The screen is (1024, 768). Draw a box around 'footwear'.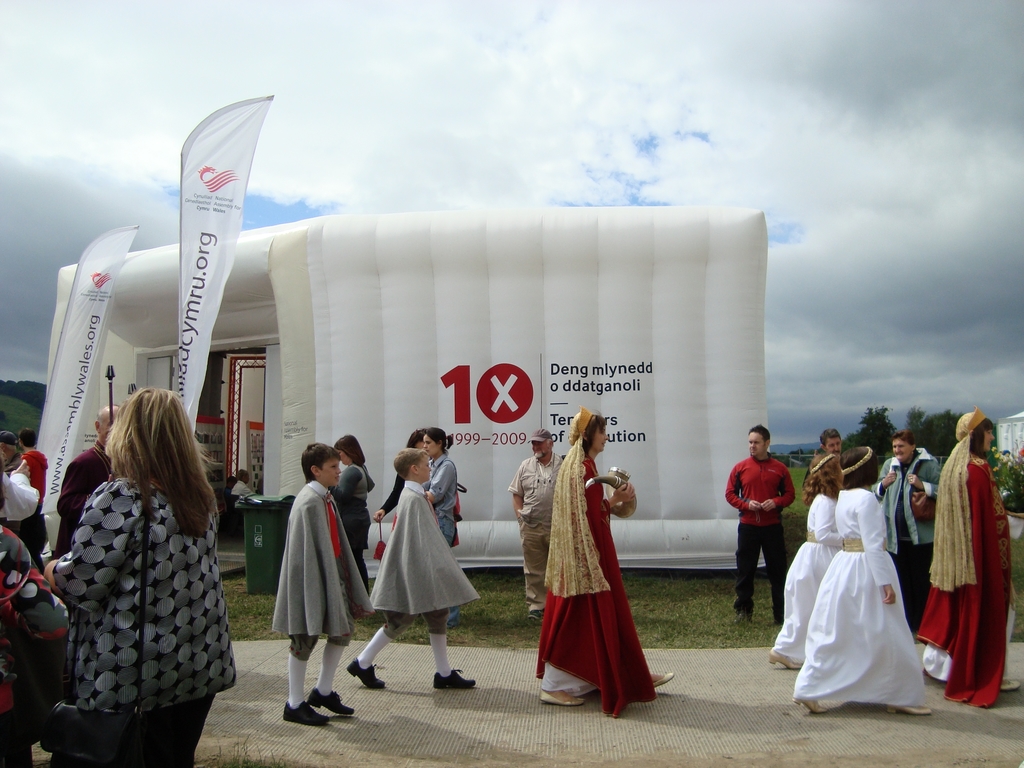
433 667 475 689.
